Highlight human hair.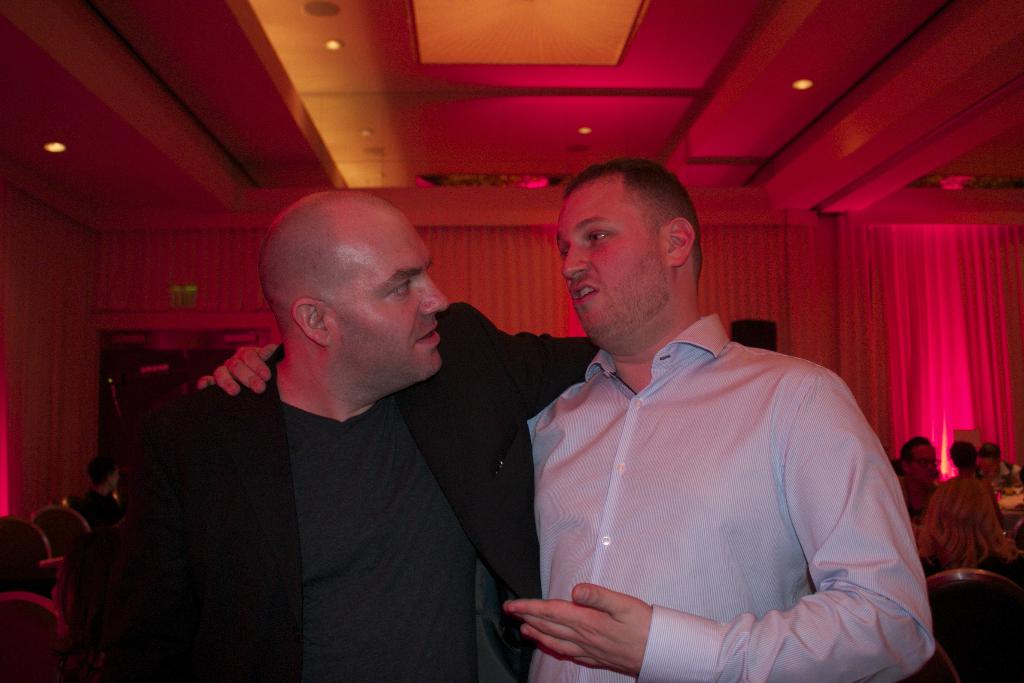
Highlighted region: BBox(91, 452, 120, 486).
